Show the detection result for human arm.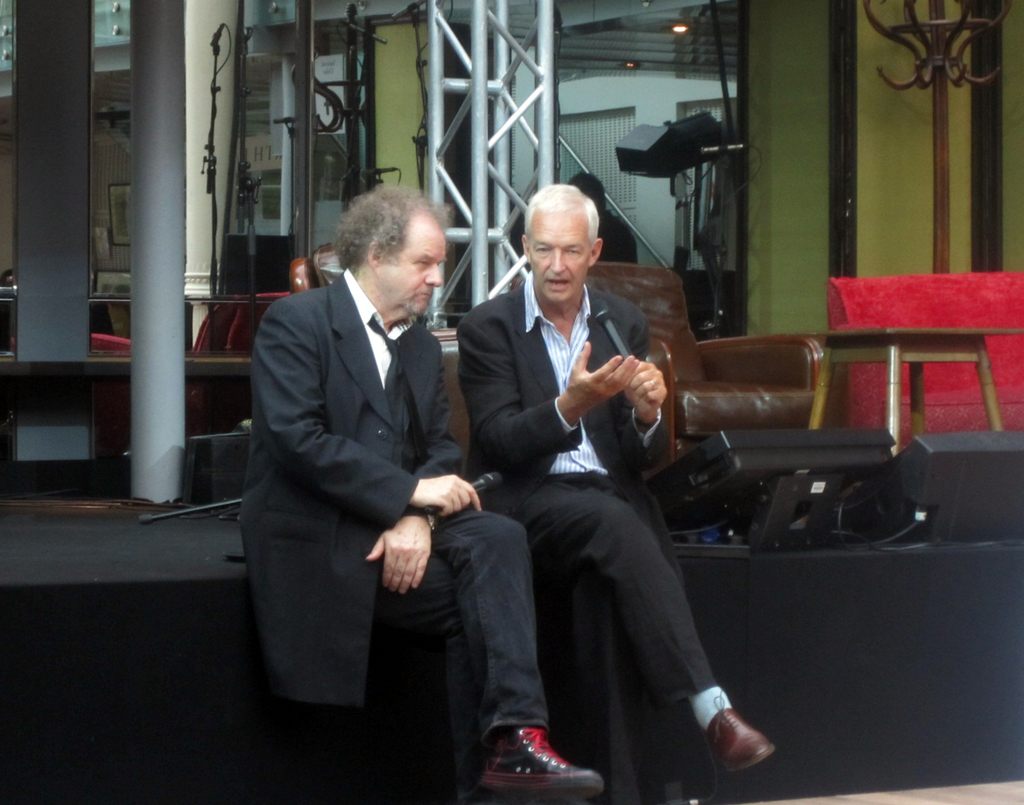
locate(249, 299, 493, 527).
